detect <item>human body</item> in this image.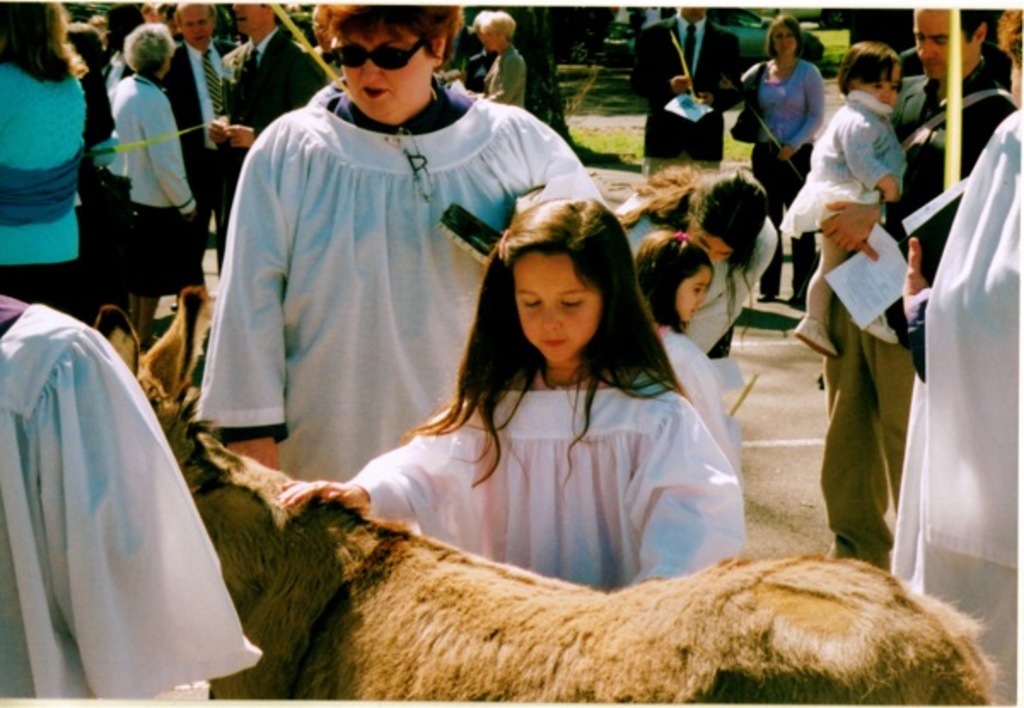
Detection: [821,7,1012,570].
